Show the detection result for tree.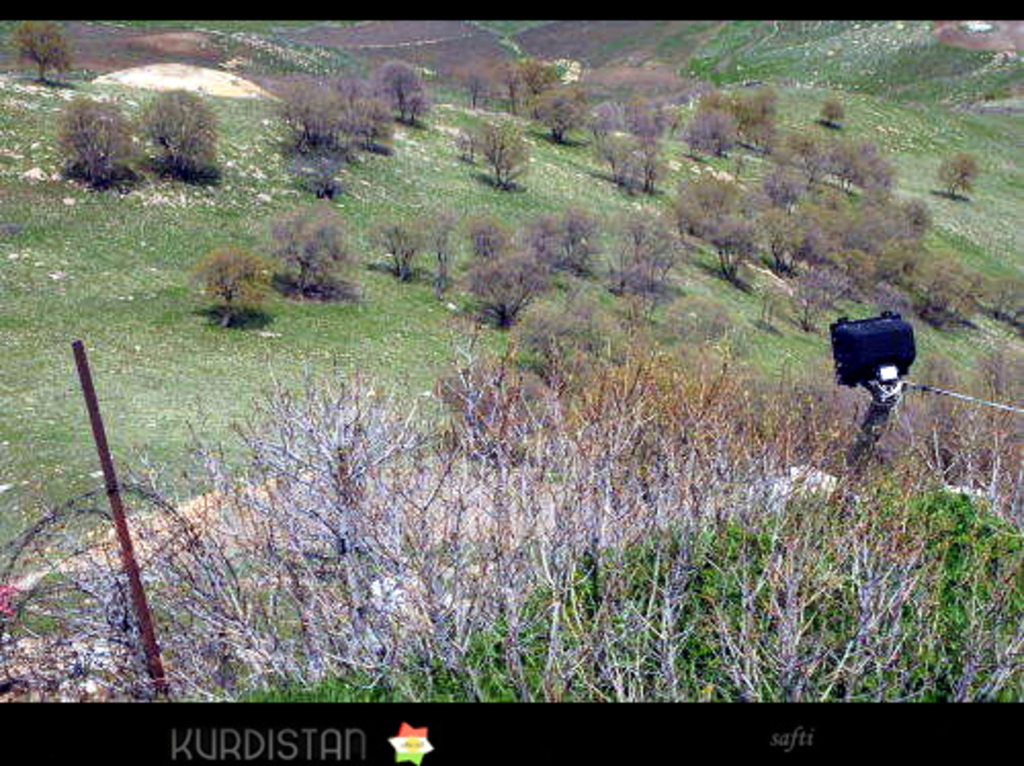
Rect(735, 90, 780, 141).
